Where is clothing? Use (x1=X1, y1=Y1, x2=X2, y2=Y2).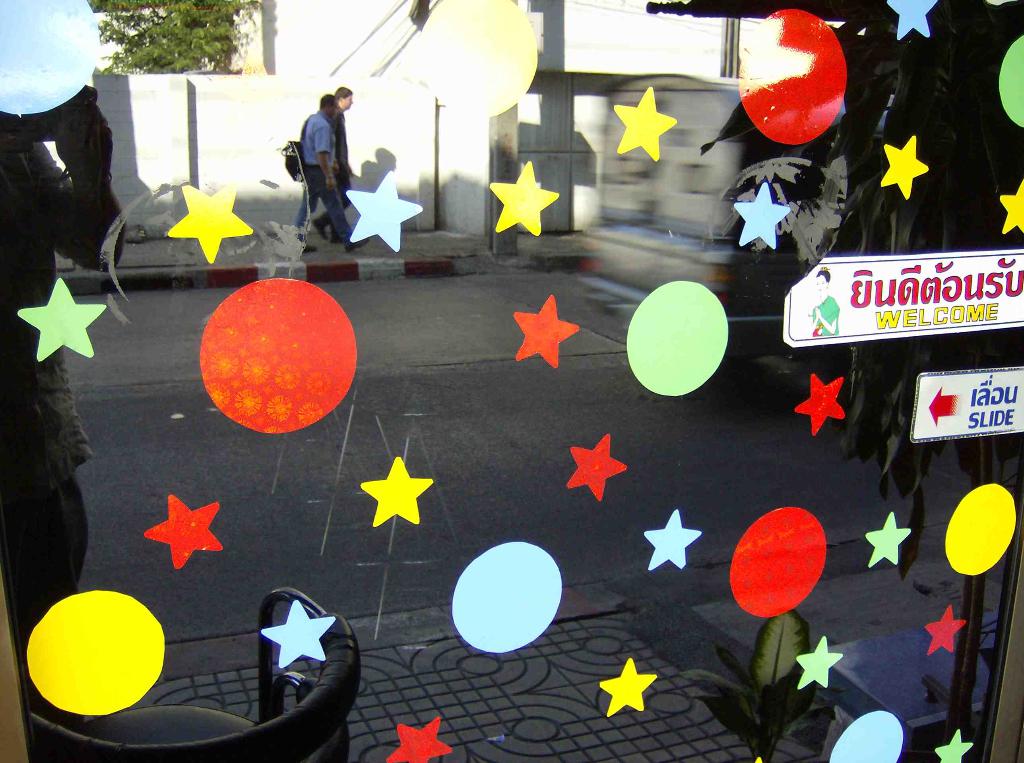
(x1=316, y1=115, x2=357, y2=229).
